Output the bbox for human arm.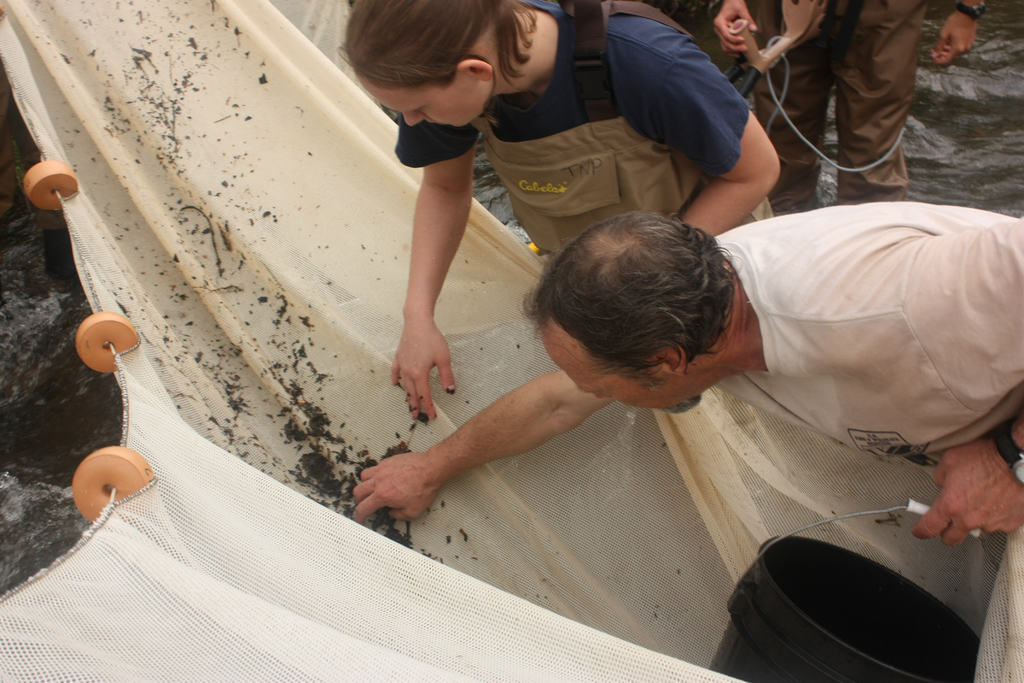
select_region(915, 413, 1023, 547).
